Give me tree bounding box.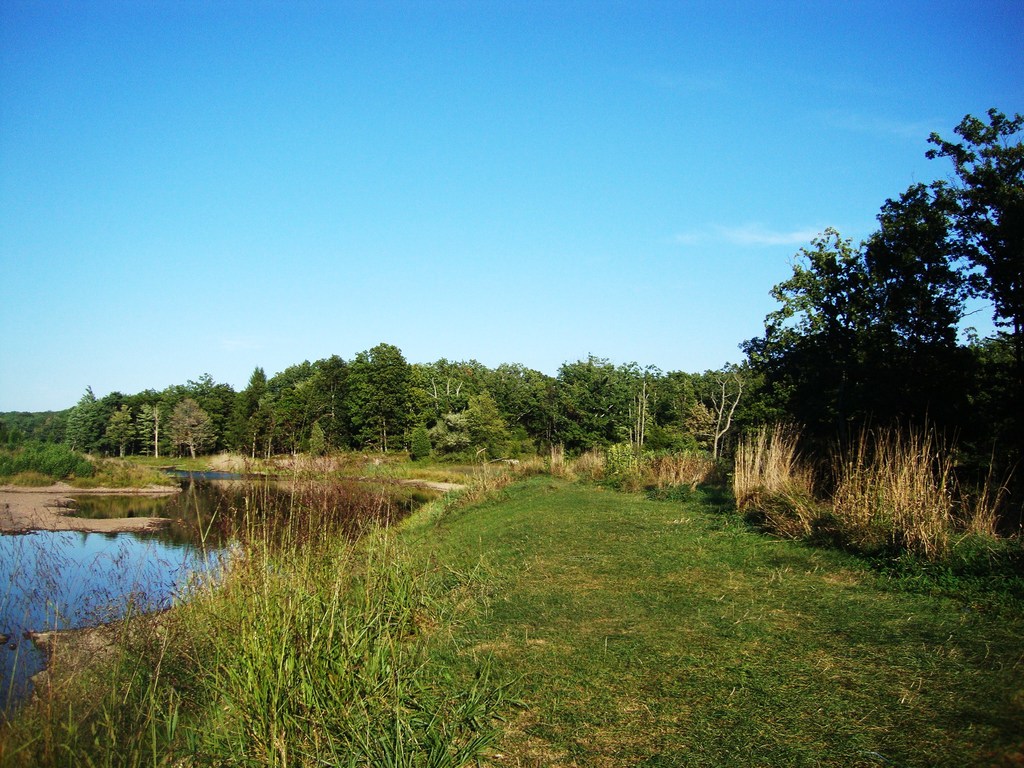
l=0, t=396, r=76, b=472.
